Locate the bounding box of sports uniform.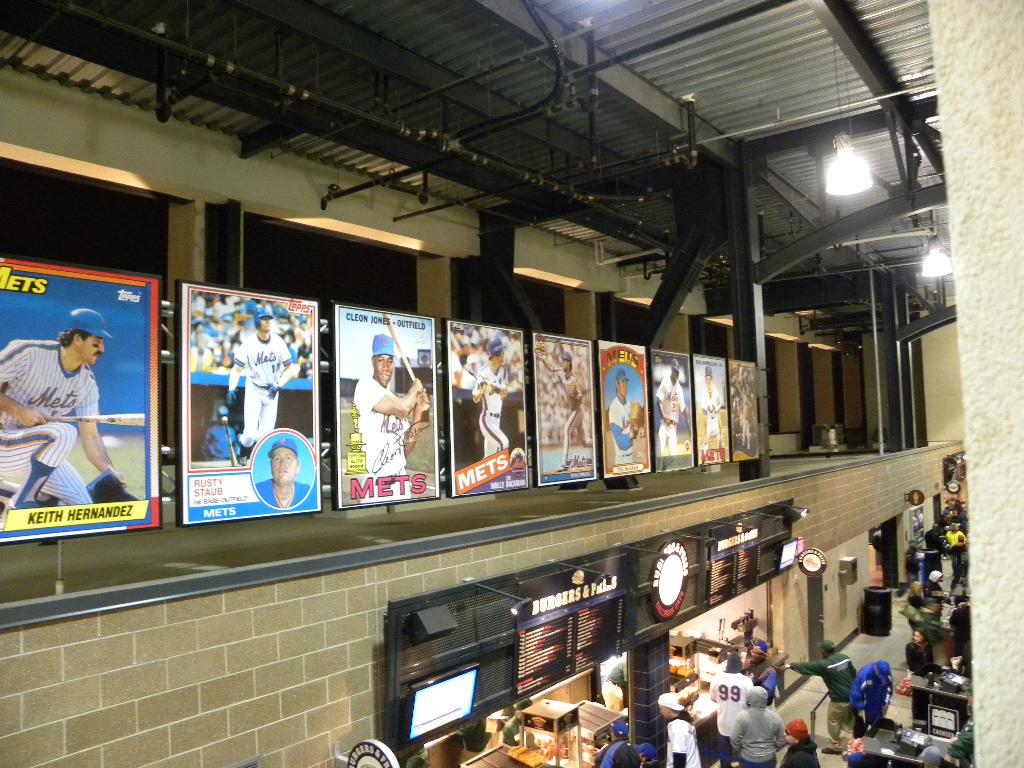
Bounding box: <box>836,664,890,735</box>.
